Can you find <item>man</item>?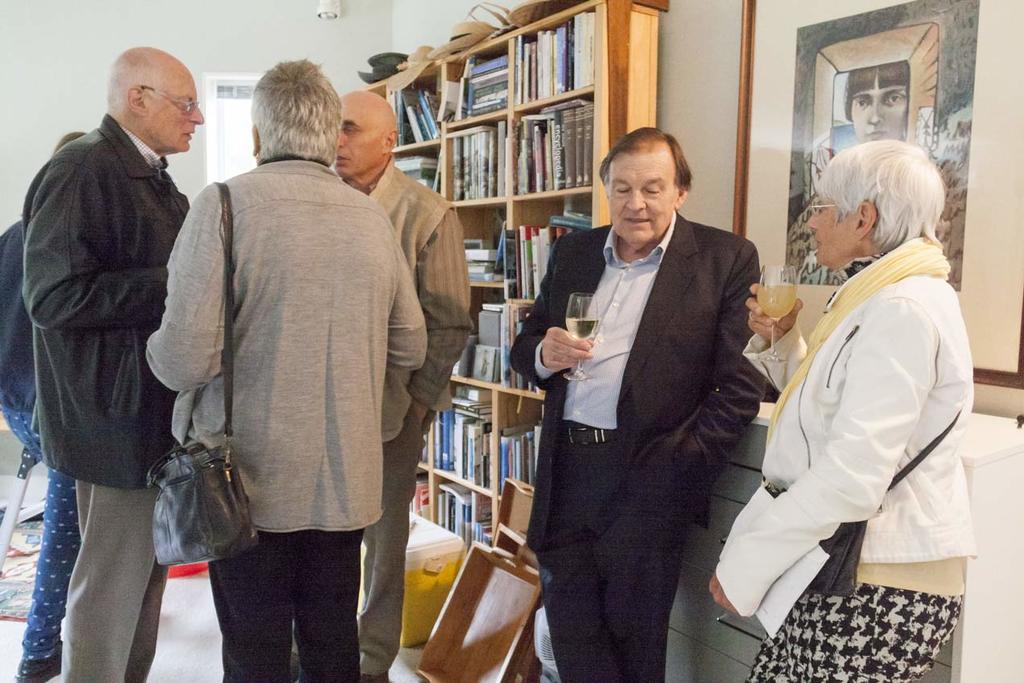
Yes, bounding box: (left=510, top=118, right=769, bottom=682).
